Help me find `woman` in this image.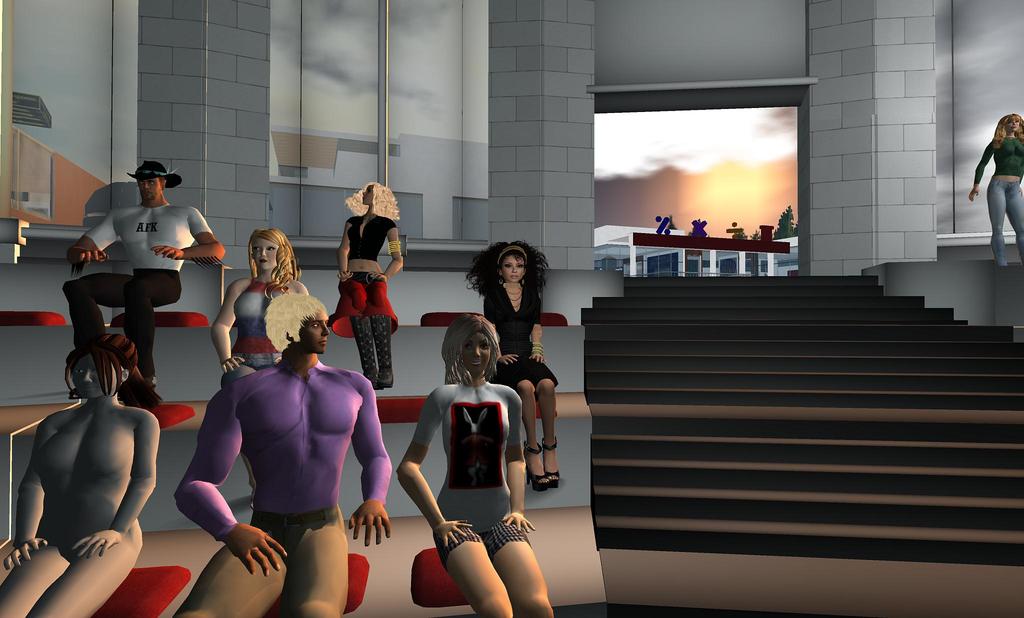
Found it: <region>206, 226, 308, 387</region>.
